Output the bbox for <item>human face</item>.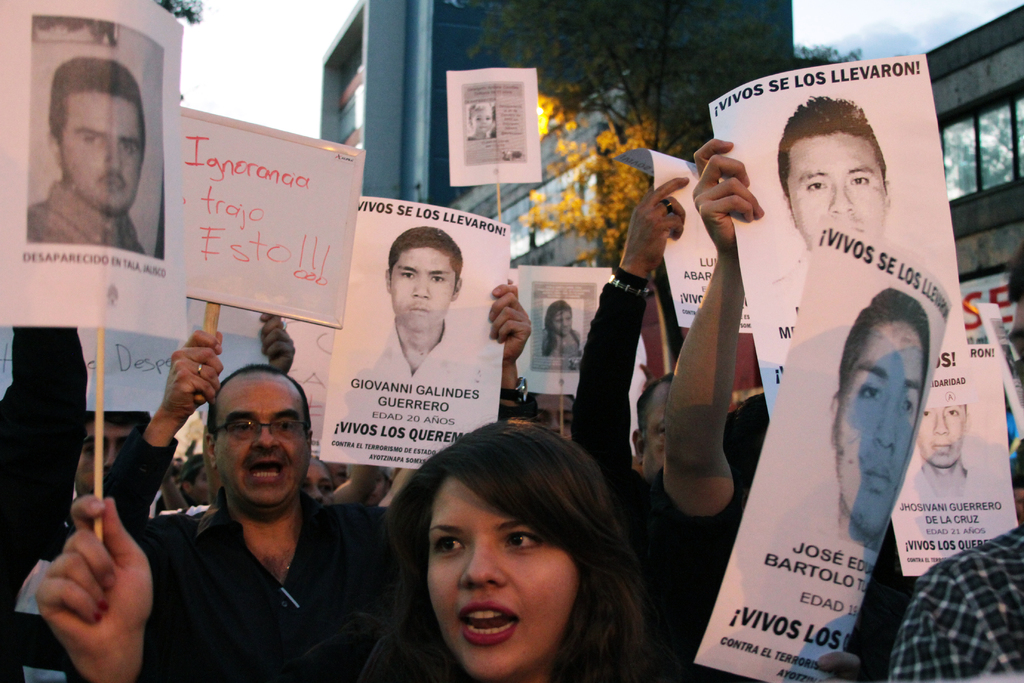
detection(470, 108, 492, 132).
